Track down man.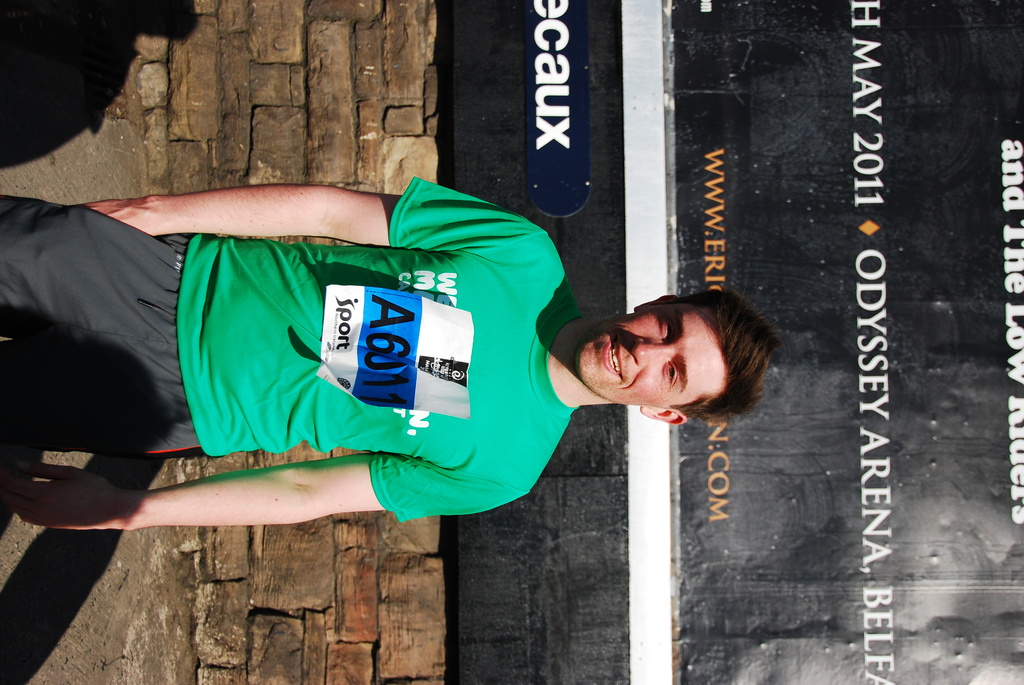
Tracked to l=59, t=159, r=812, b=586.
